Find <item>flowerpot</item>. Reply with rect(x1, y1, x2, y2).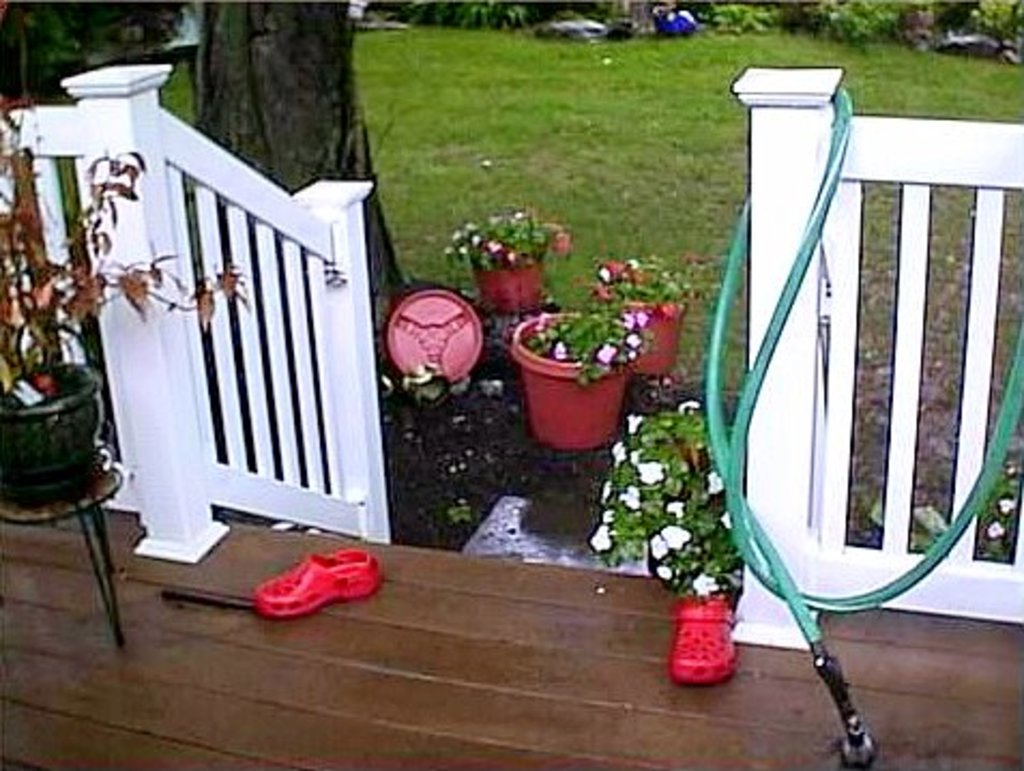
rect(472, 264, 547, 320).
